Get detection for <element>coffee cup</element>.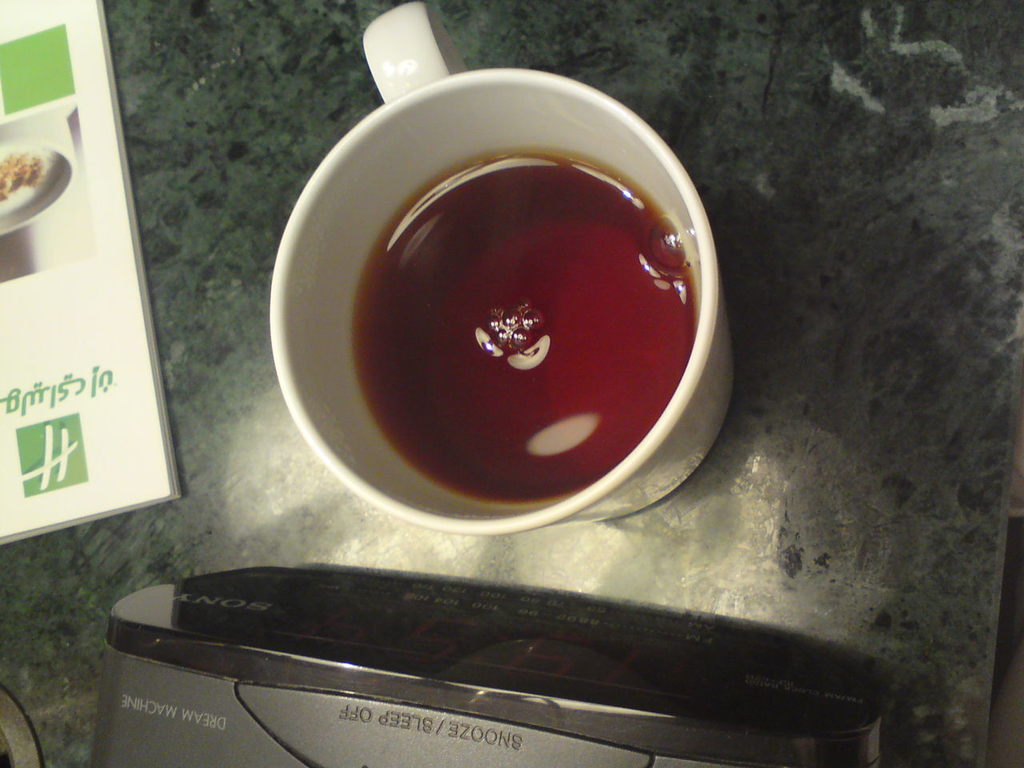
Detection: (x1=262, y1=0, x2=731, y2=534).
